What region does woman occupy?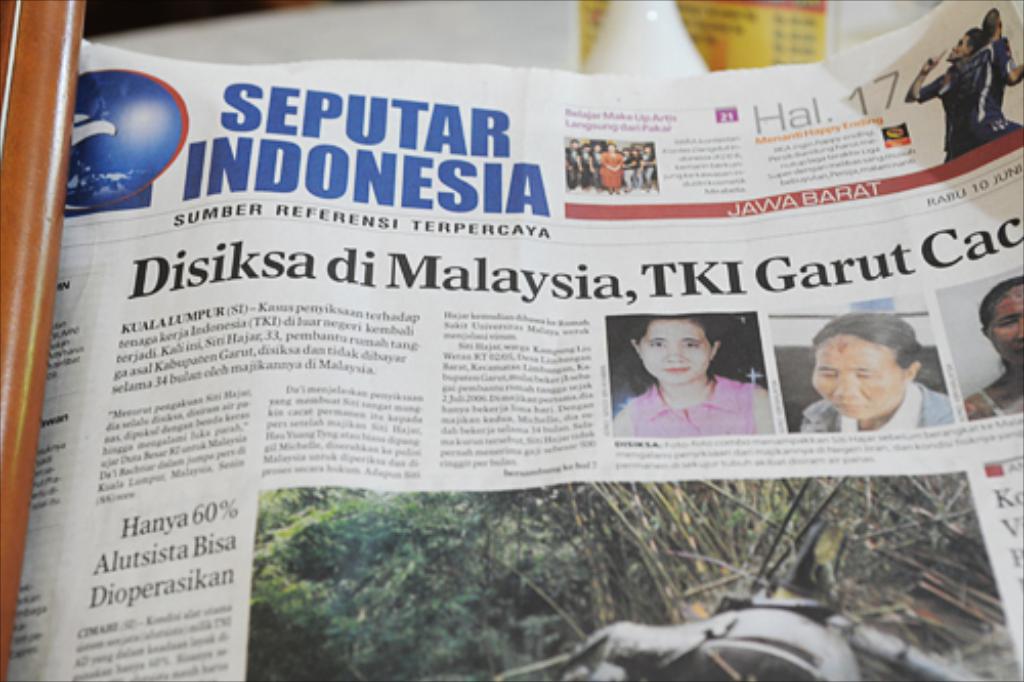
bbox=[799, 311, 956, 432].
